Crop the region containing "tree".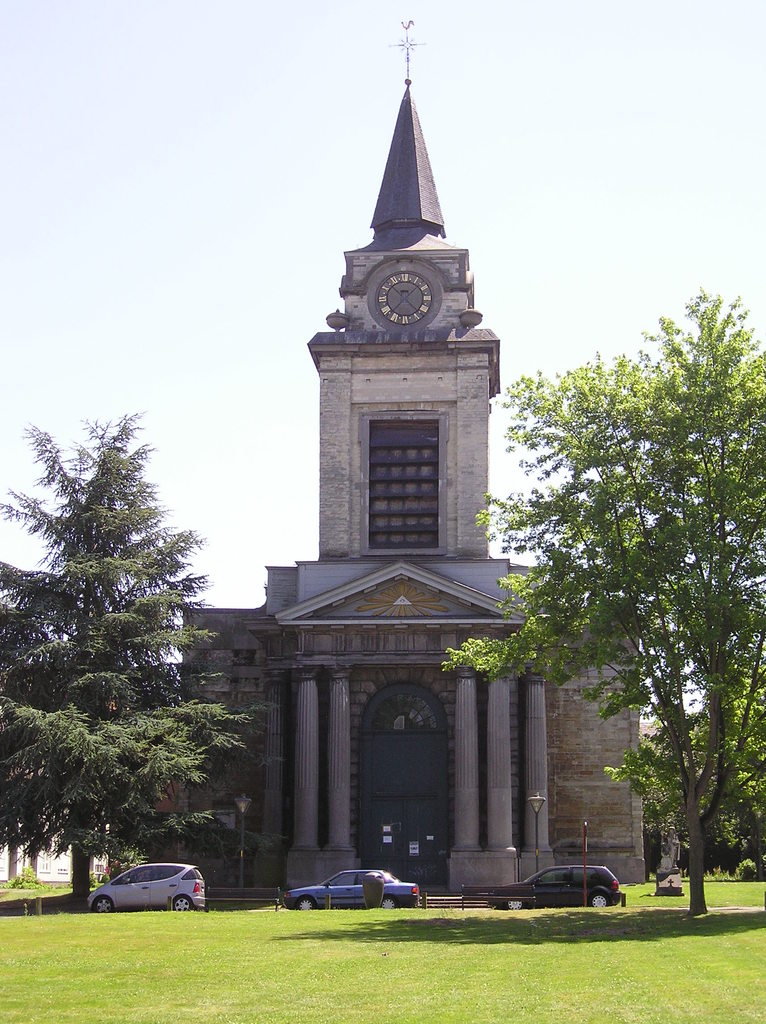
Crop region: 658 719 765 867.
